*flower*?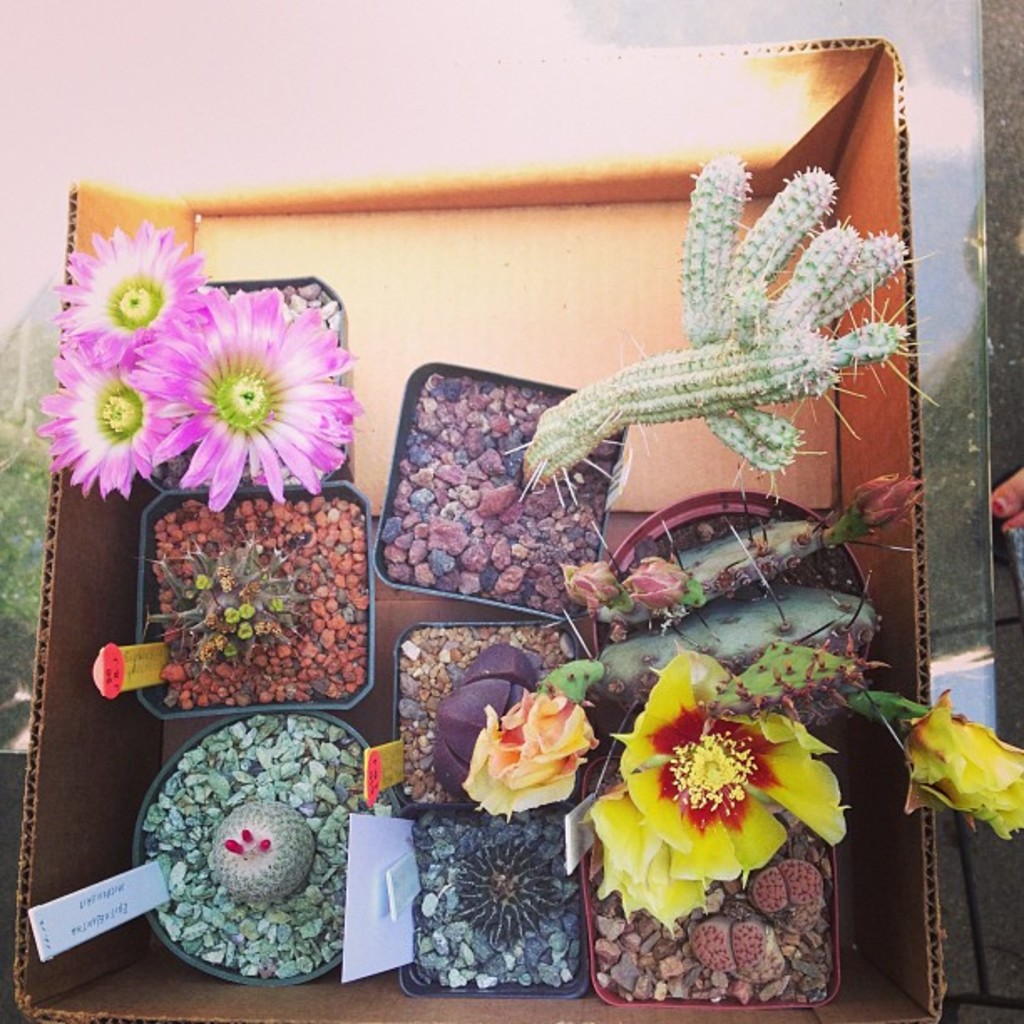
BBox(910, 696, 1022, 837)
